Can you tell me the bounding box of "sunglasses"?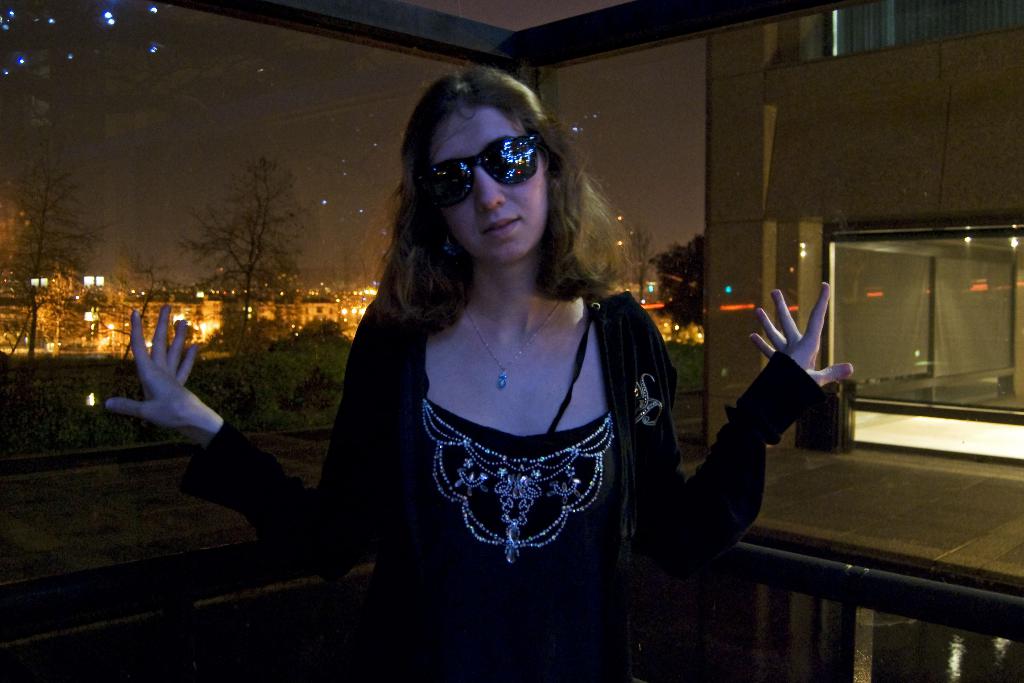
x1=415 y1=128 x2=543 y2=228.
